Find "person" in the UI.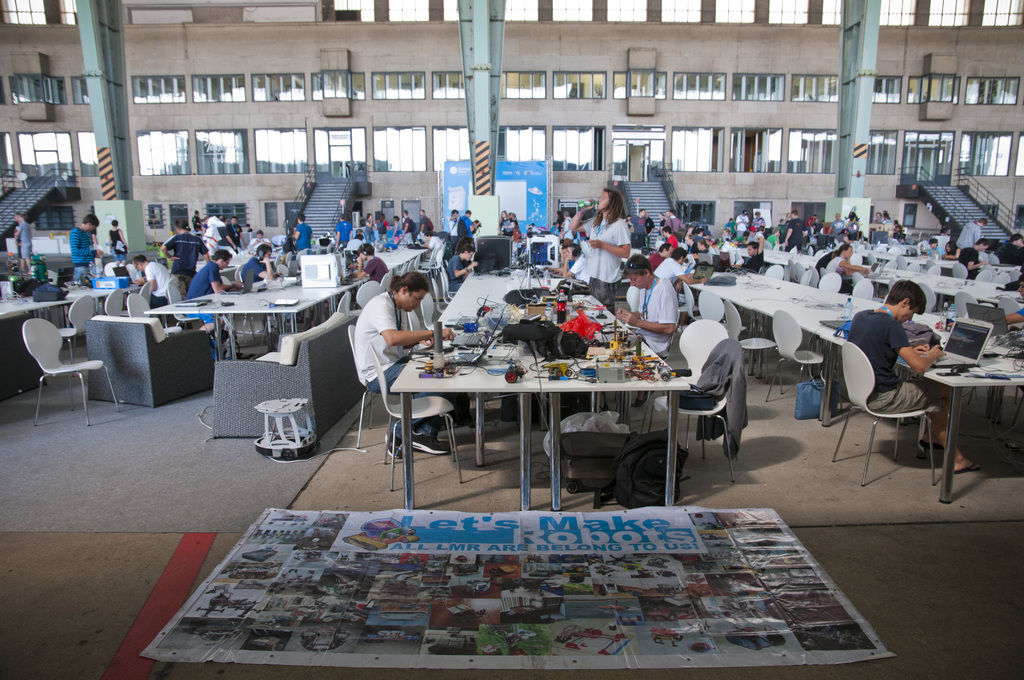
UI element at locate(999, 234, 1023, 260).
